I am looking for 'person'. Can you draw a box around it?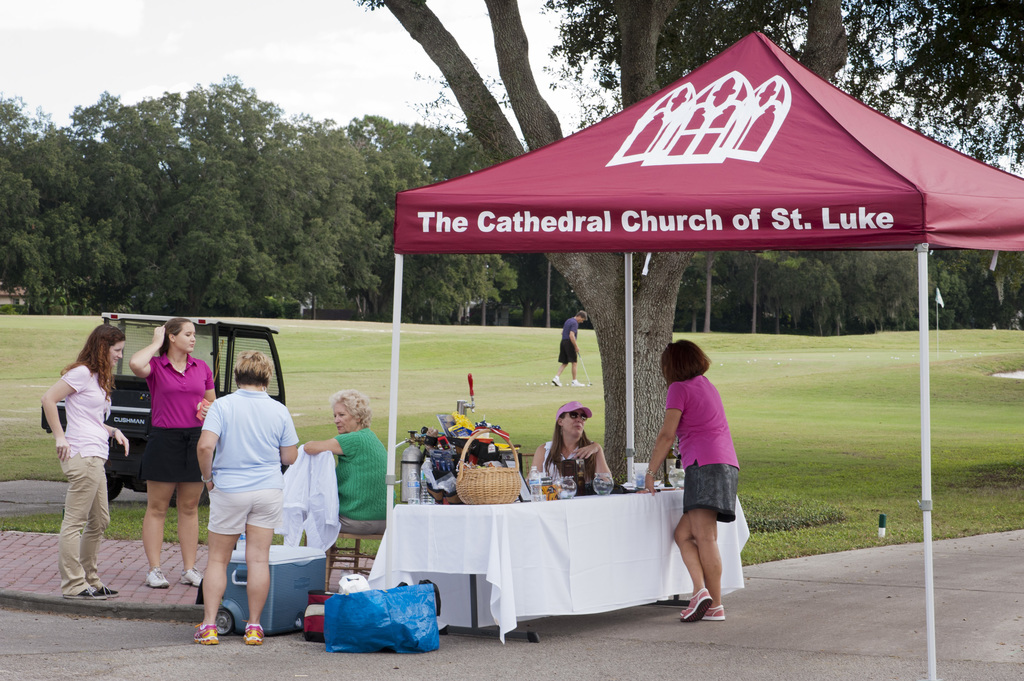
Sure, the bounding box is BBox(191, 351, 301, 643).
